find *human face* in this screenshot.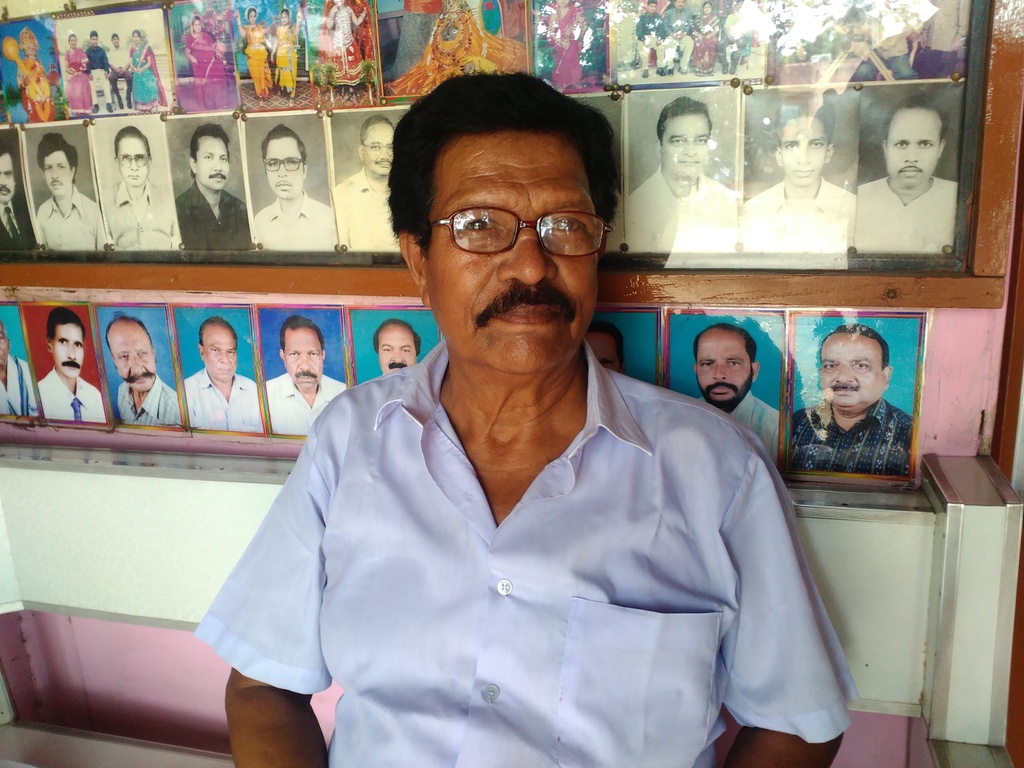
The bounding box for *human face* is [90, 34, 97, 45].
